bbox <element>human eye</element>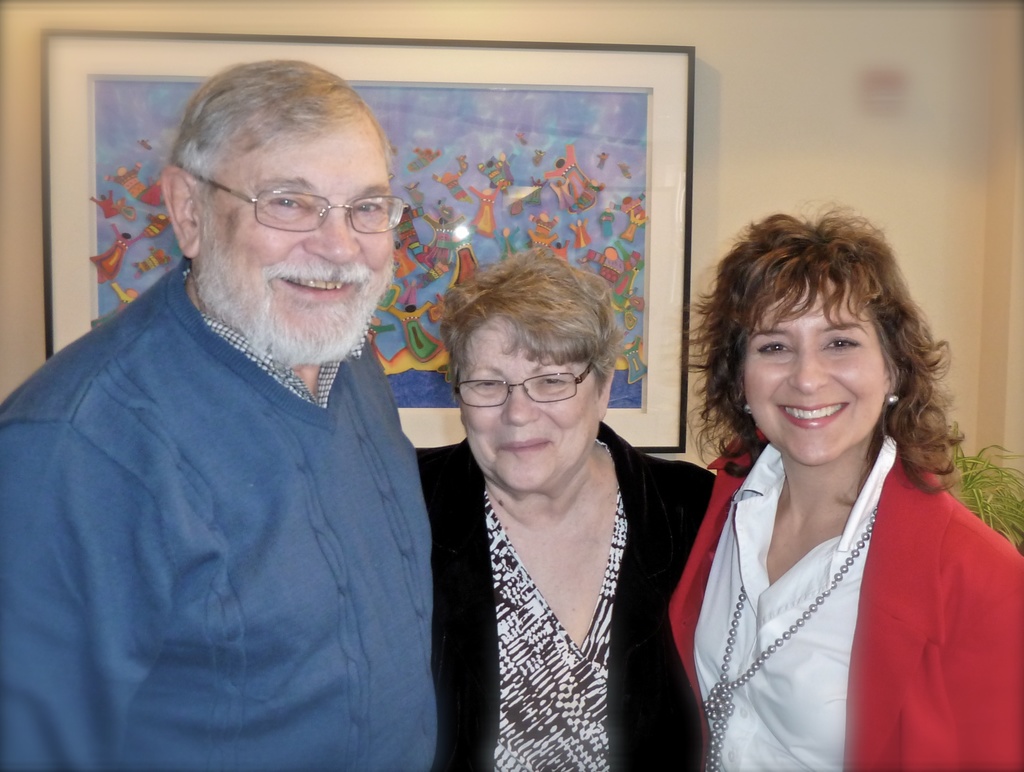
266,193,314,218
